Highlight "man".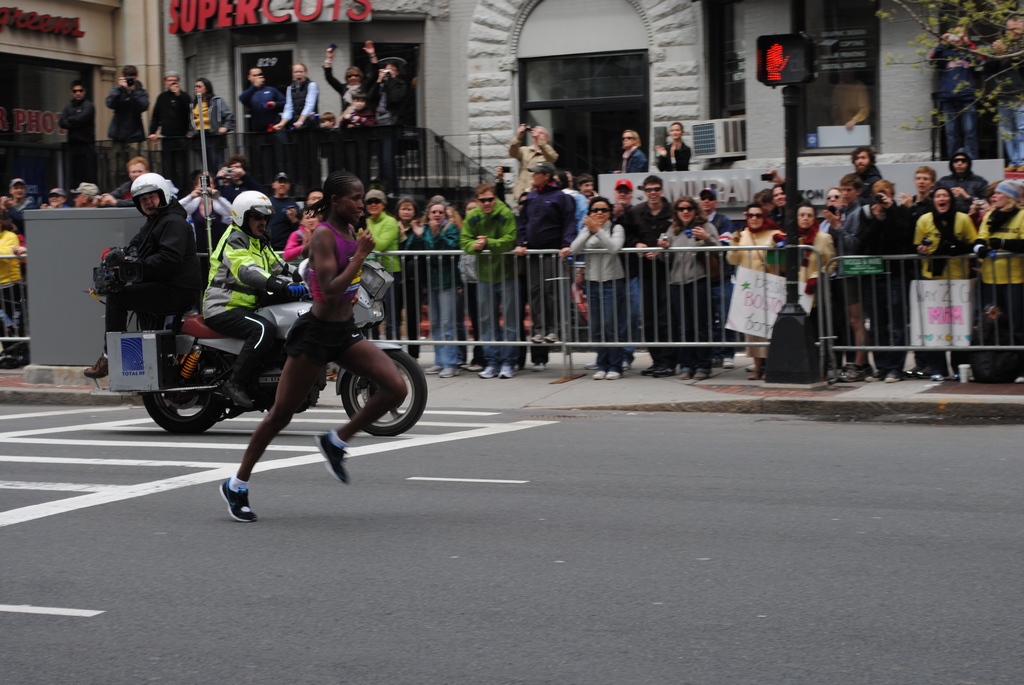
Highlighted region: select_region(988, 19, 1023, 182).
